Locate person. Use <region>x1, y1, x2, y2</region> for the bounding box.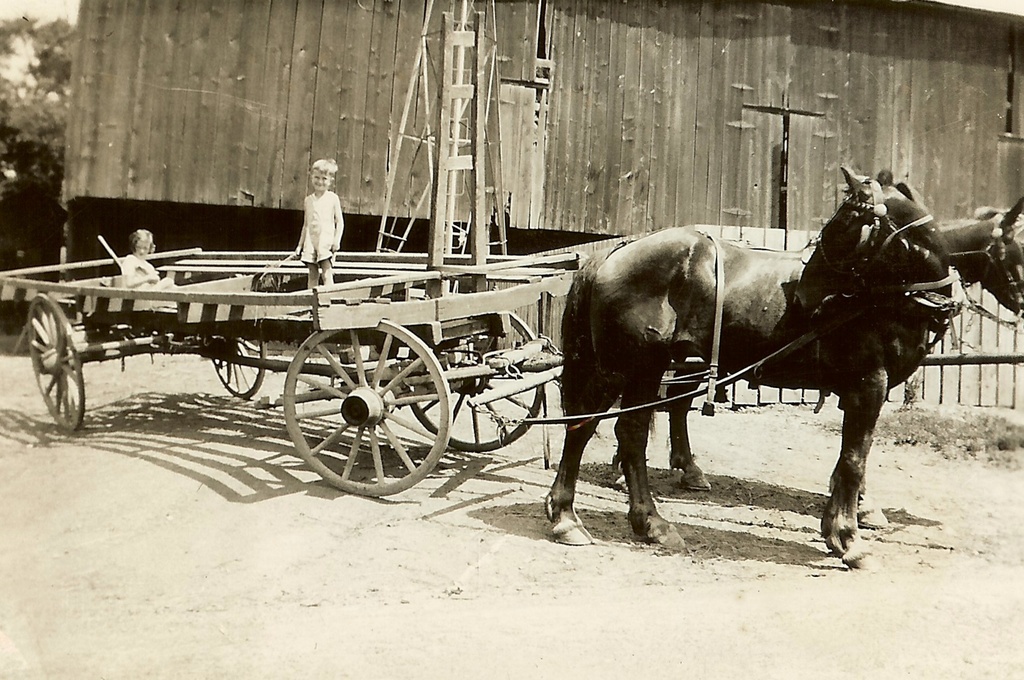
<region>279, 156, 343, 279</region>.
